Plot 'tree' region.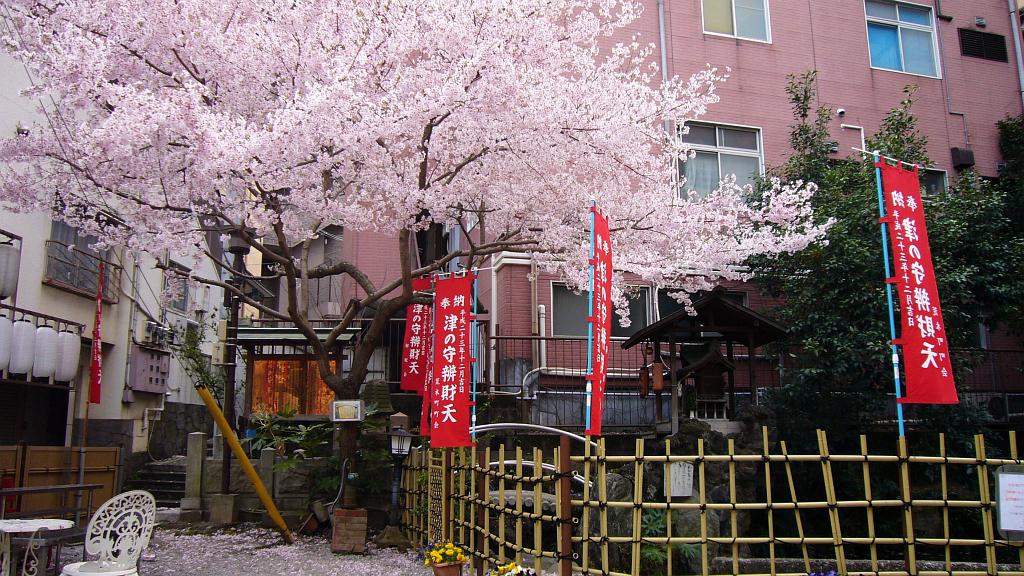
Plotted at rect(736, 66, 1021, 438).
